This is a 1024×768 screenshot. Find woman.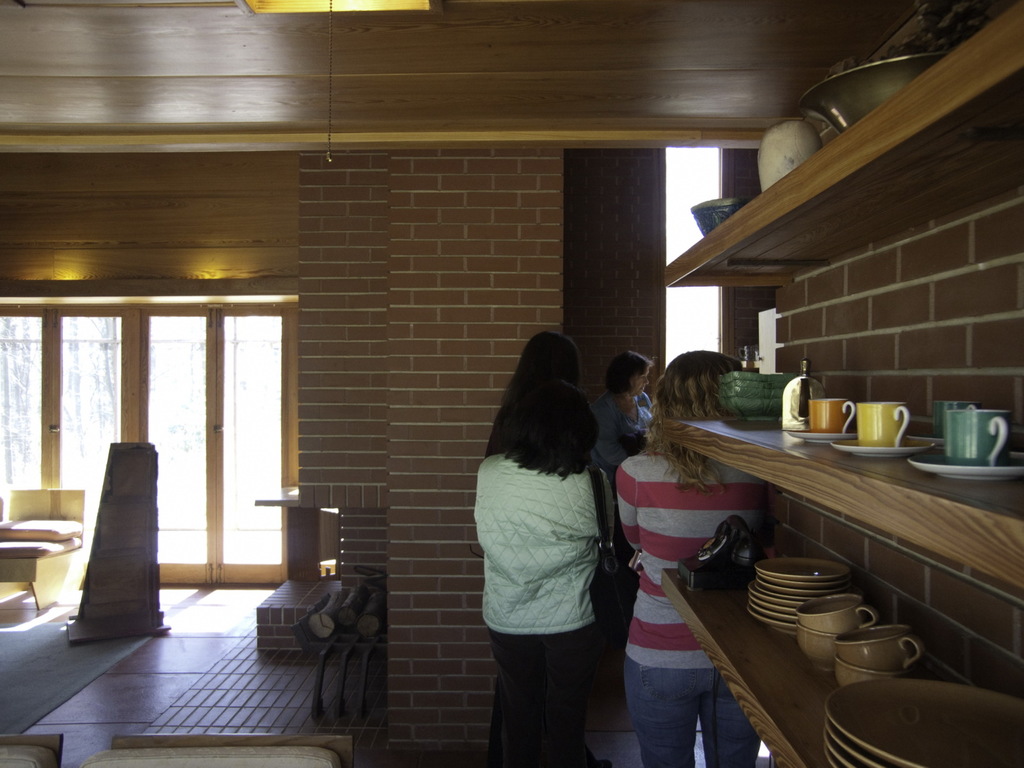
Bounding box: 466:325:646:762.
